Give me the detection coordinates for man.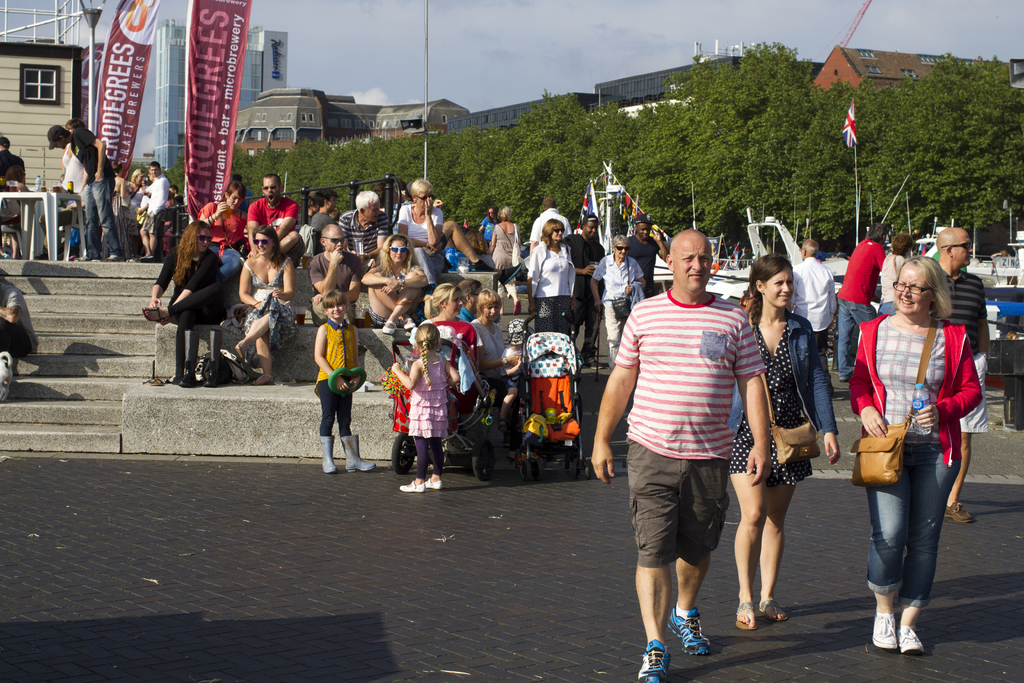
339:190:390:273.
